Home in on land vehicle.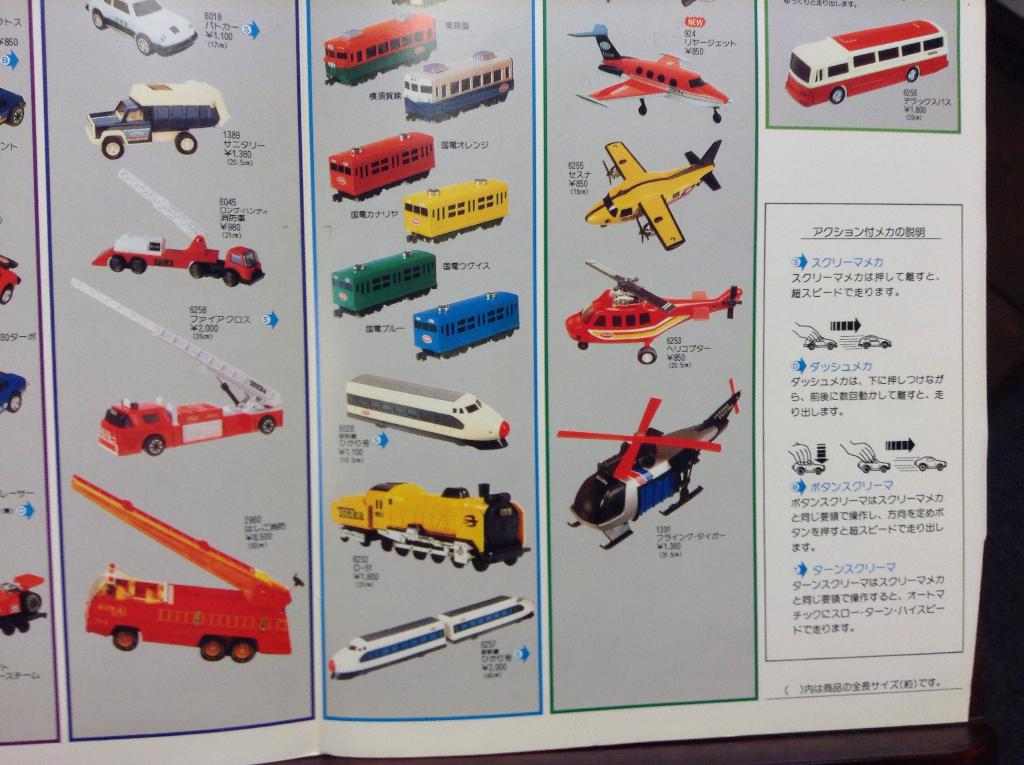
Homed in at (412, 290, 522, 365).
